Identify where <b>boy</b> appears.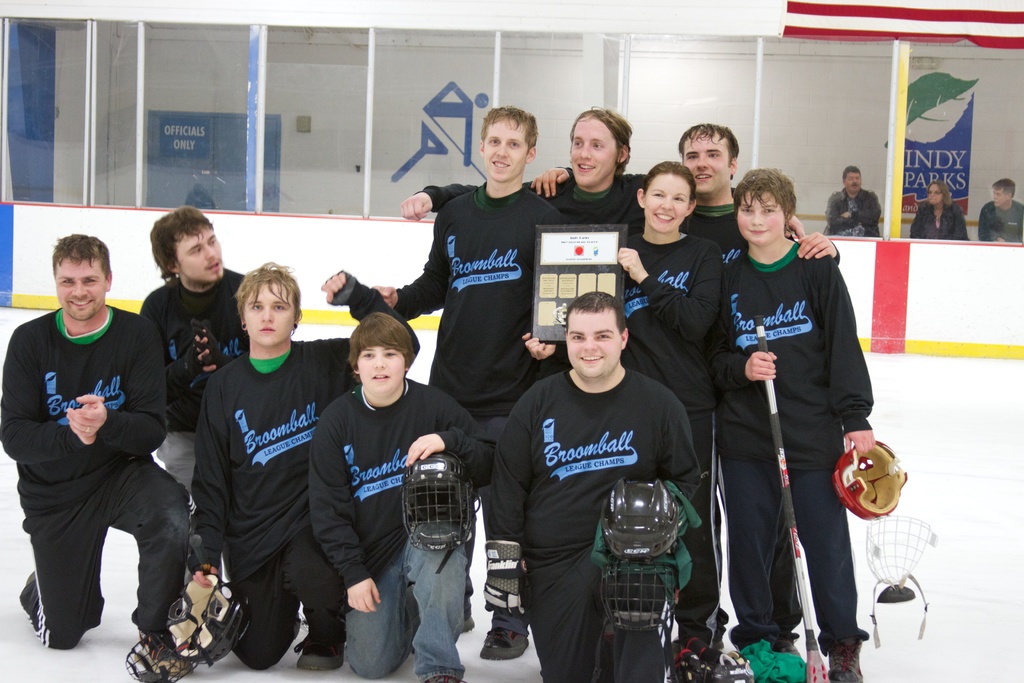
Appears at BBox(367, 97, 566, 664).
